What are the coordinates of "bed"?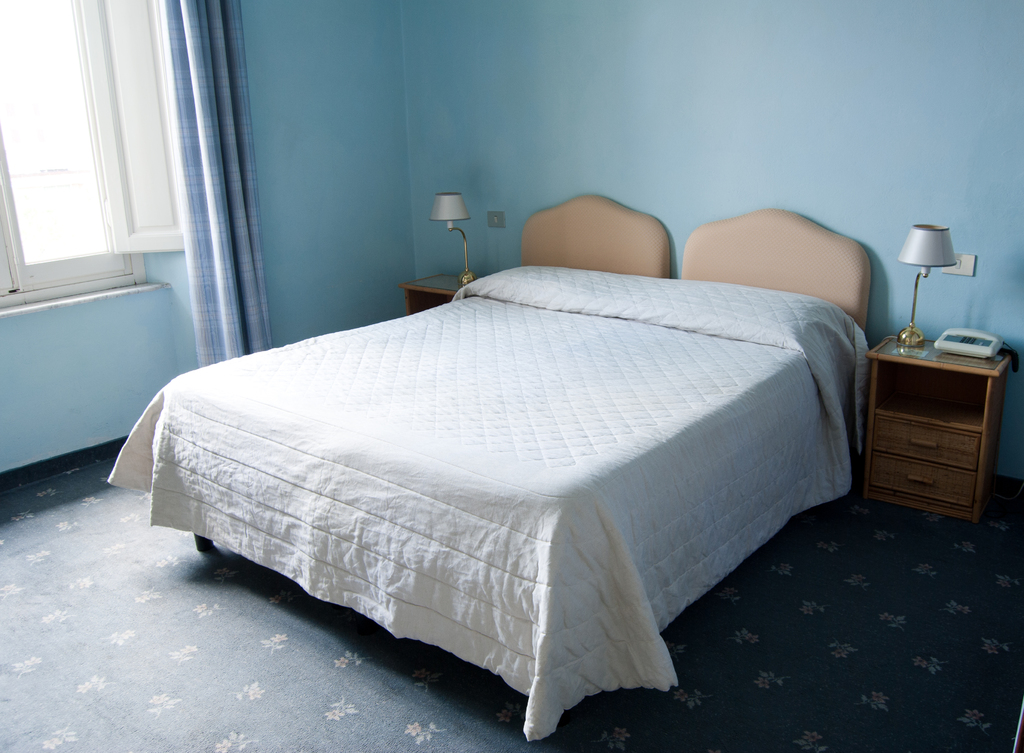
99, 182, 865, 724.
